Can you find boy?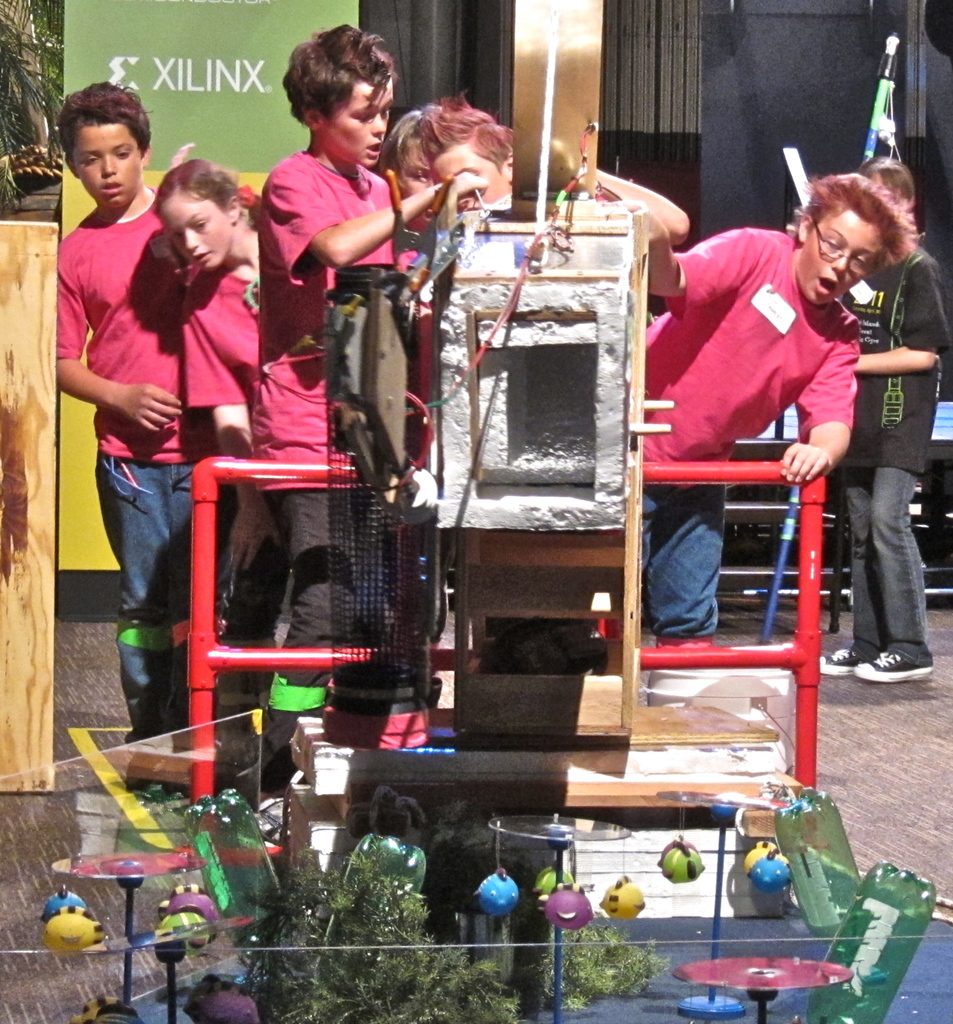
Yes, bounding box: locate(232, 21, 486, 789).
